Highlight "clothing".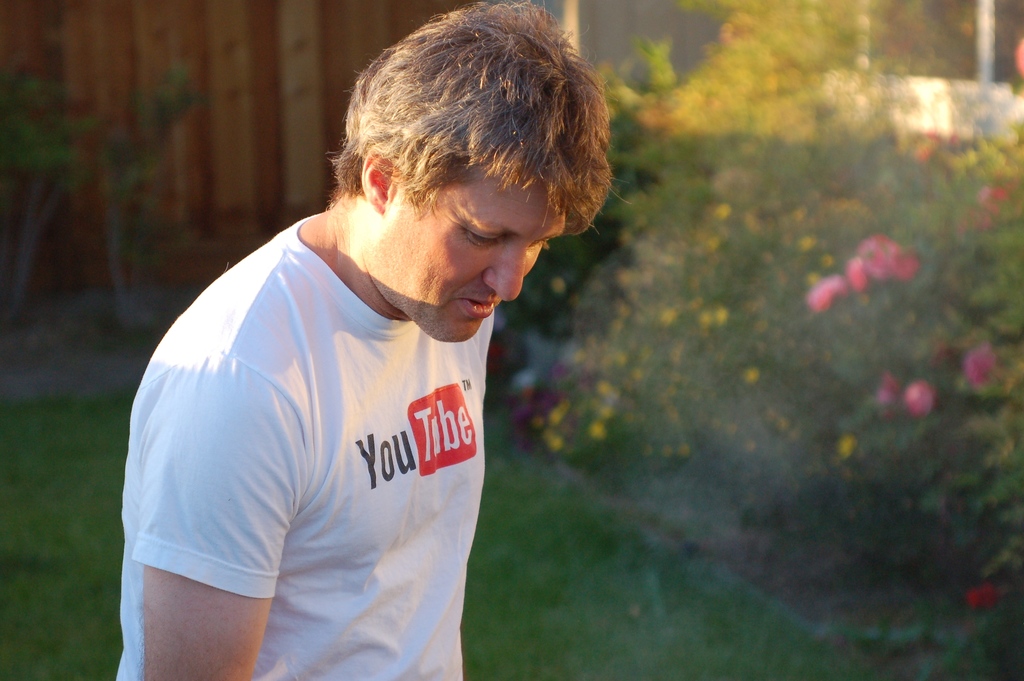
Highlighted region: region(116, 195, 478, 680).
